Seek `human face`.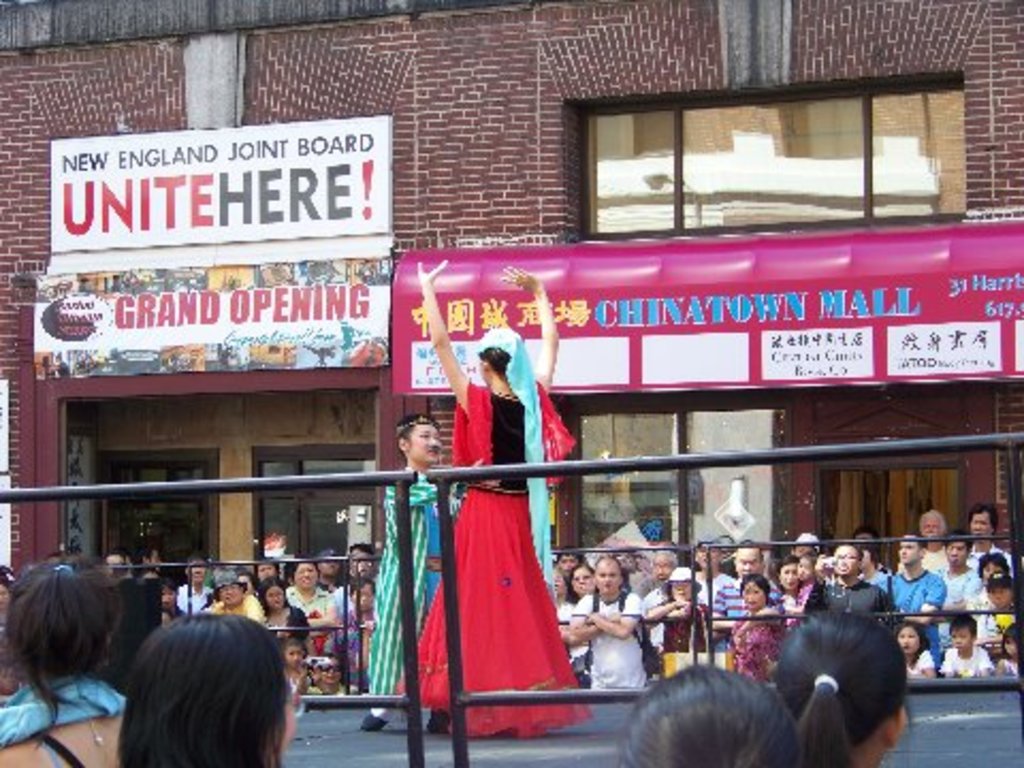
<region>352, 582, 378, 608</region>.
